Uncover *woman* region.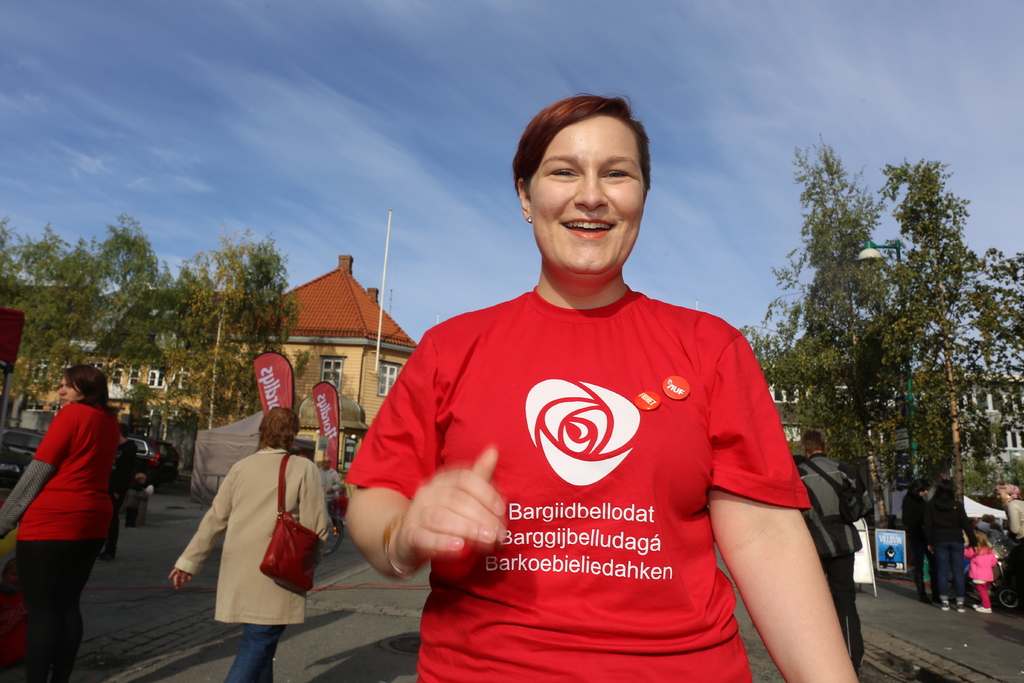
Uncovered: [904, 478, 933, 600].
